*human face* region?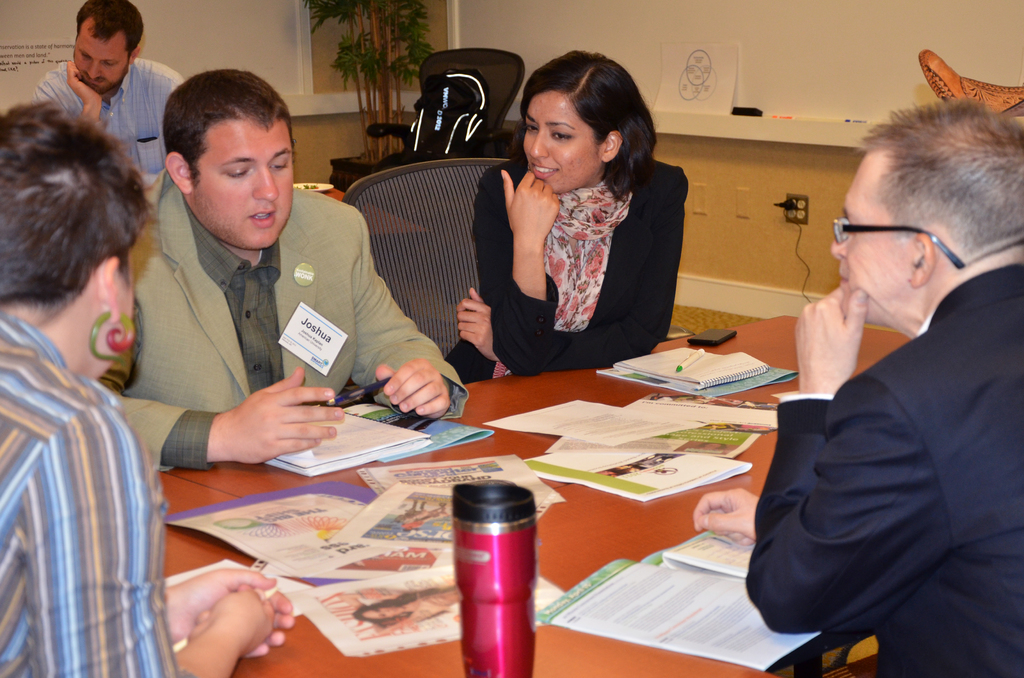
region(524, 92, 598, 191)
